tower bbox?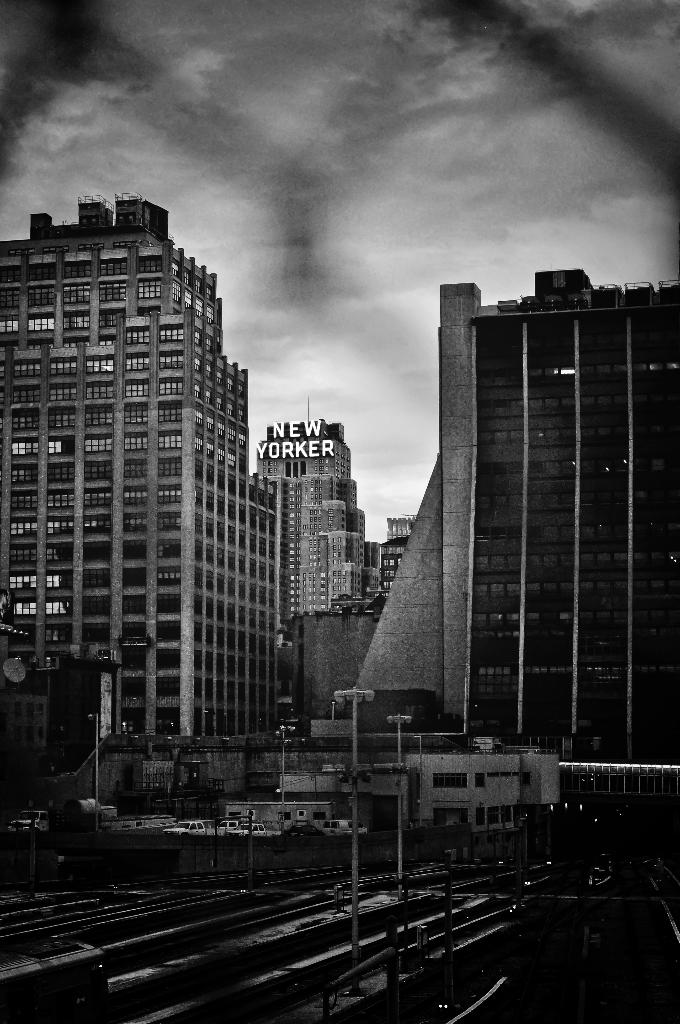
(x1=0, y1=196, x2=277, y2=750)
